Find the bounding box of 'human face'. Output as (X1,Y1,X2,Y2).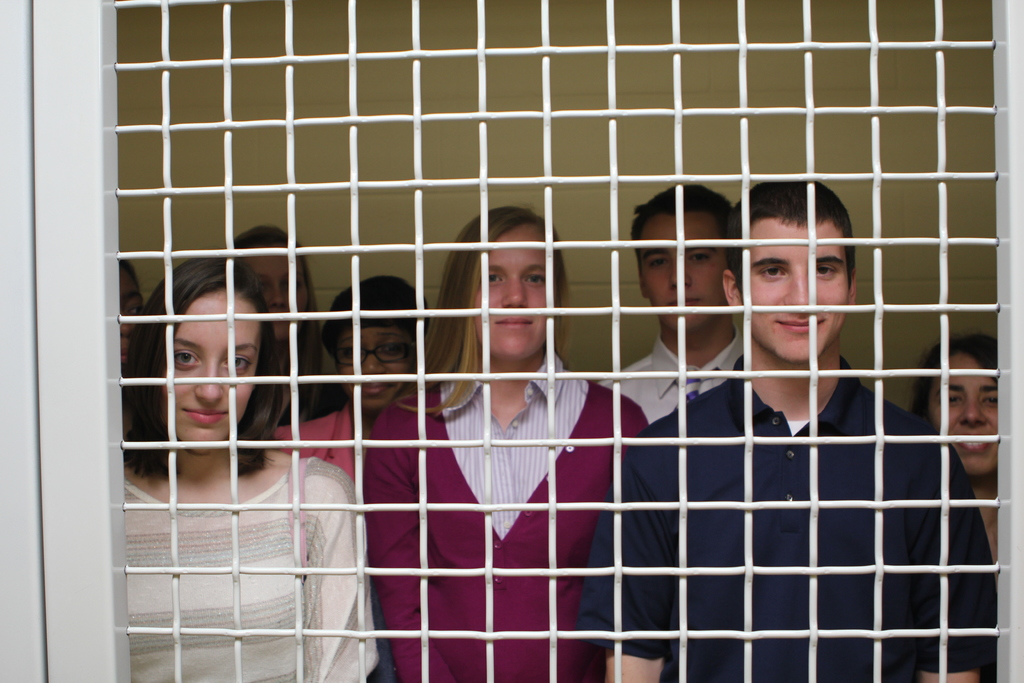
(927,345,1002,479).
